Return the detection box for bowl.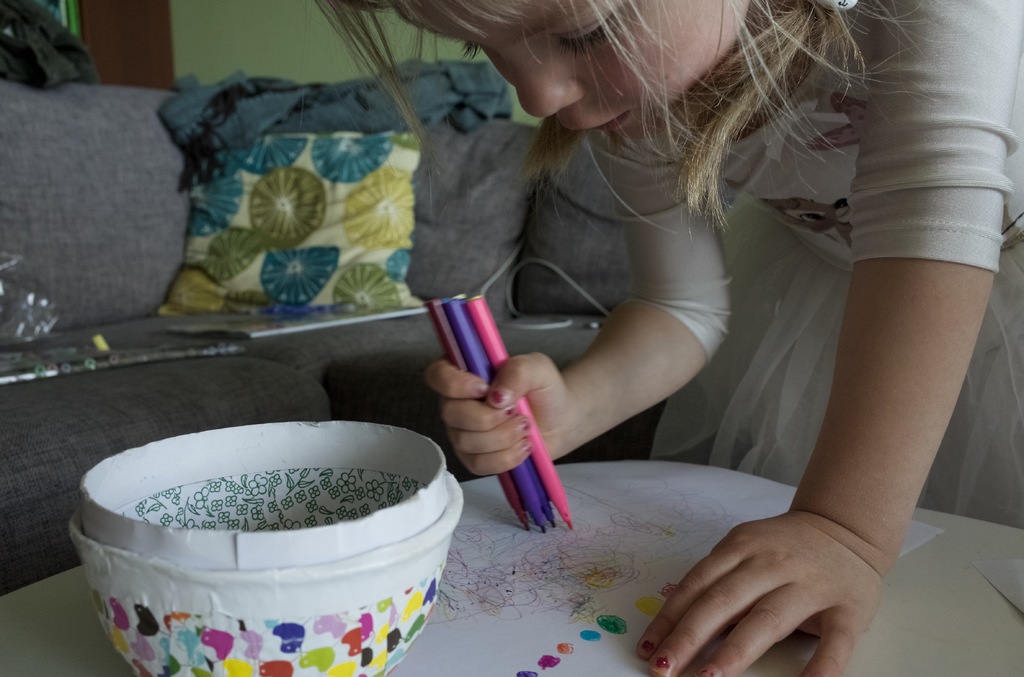
crop(53, 430, 465, 674).
